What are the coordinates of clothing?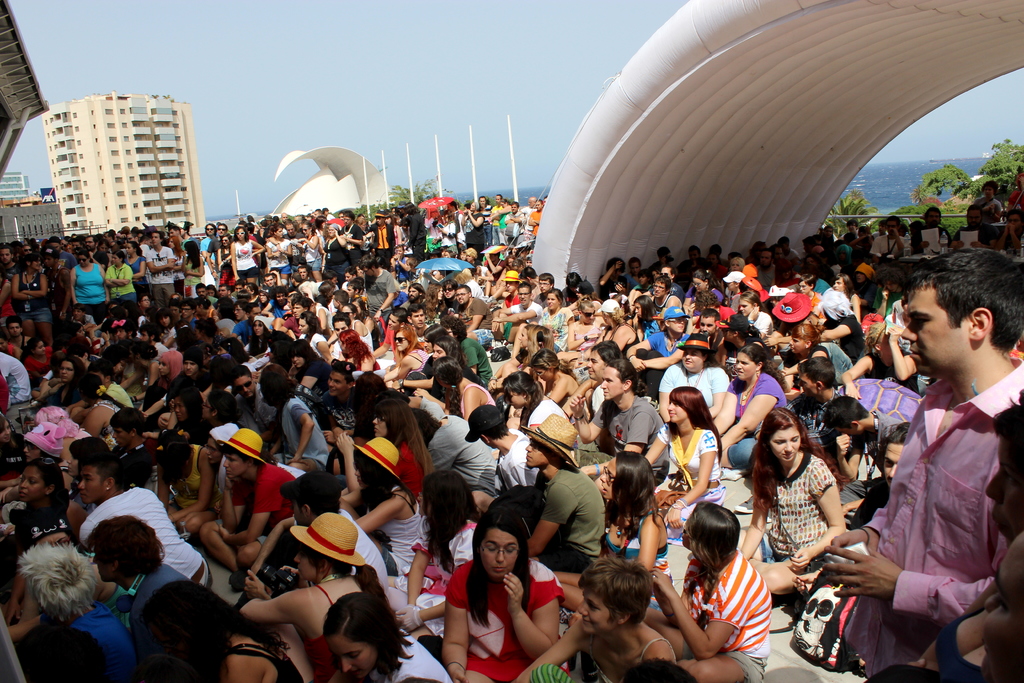
x1=172, y1=250, x2=180, y2=284.
